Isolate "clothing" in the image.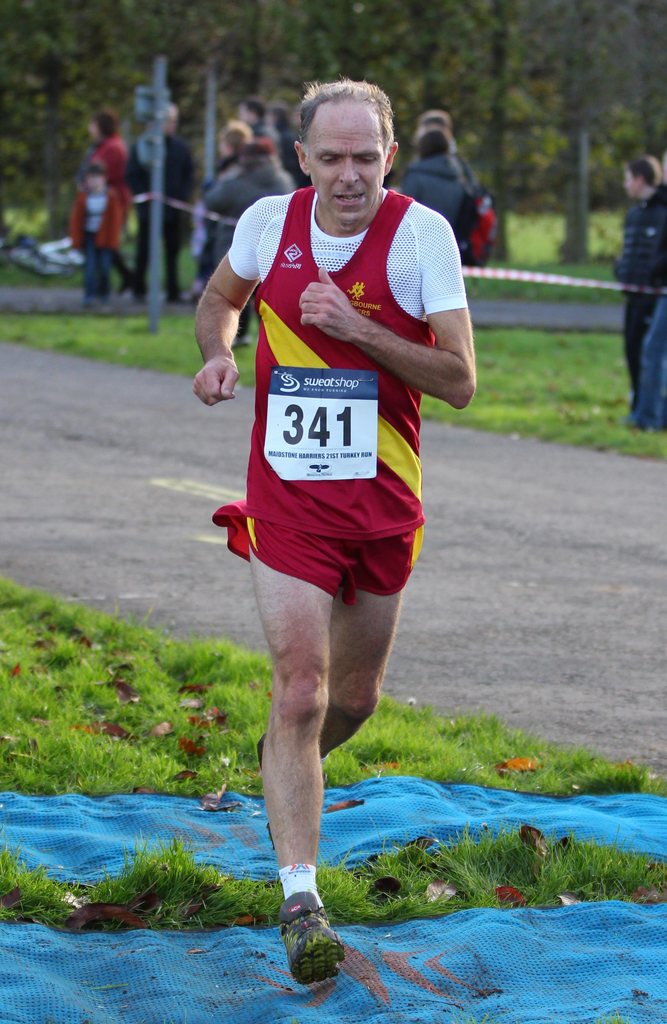
Isolated region: 400,167,473,234.
